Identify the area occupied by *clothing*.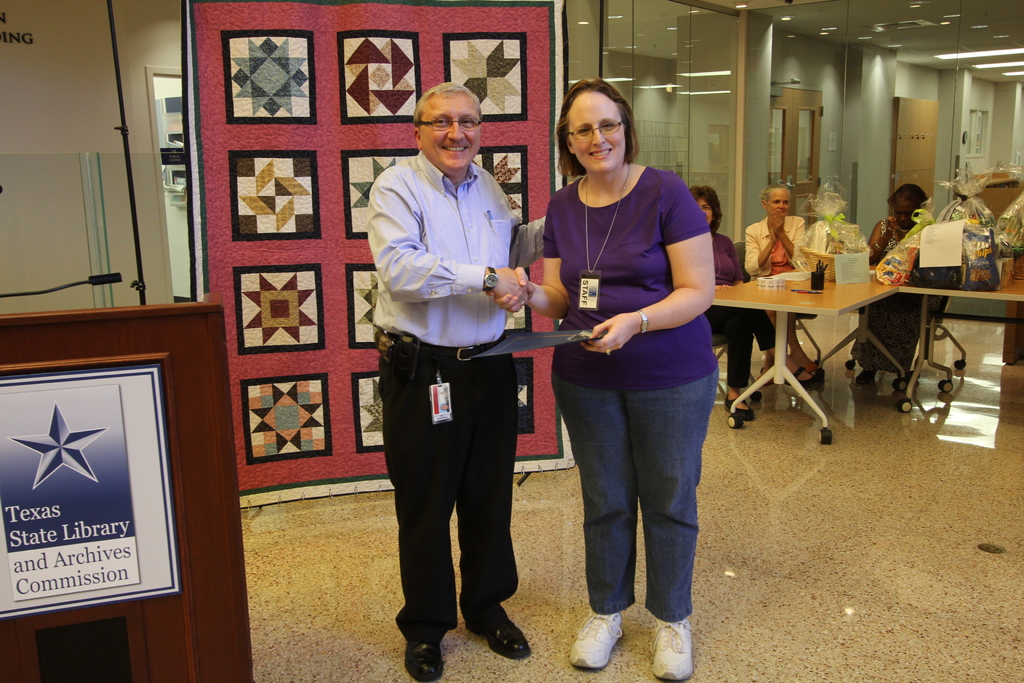
Area: bbox(742, 211, 817, 334).
